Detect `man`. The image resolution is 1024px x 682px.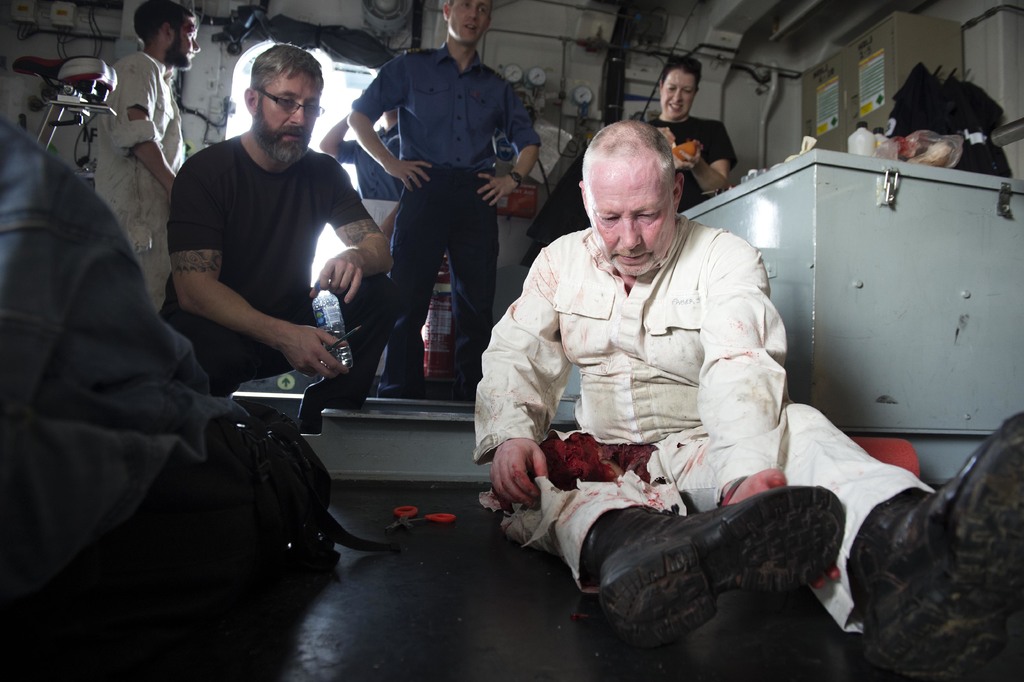
<bbox>159, 42, 392, 397</bbox>.
